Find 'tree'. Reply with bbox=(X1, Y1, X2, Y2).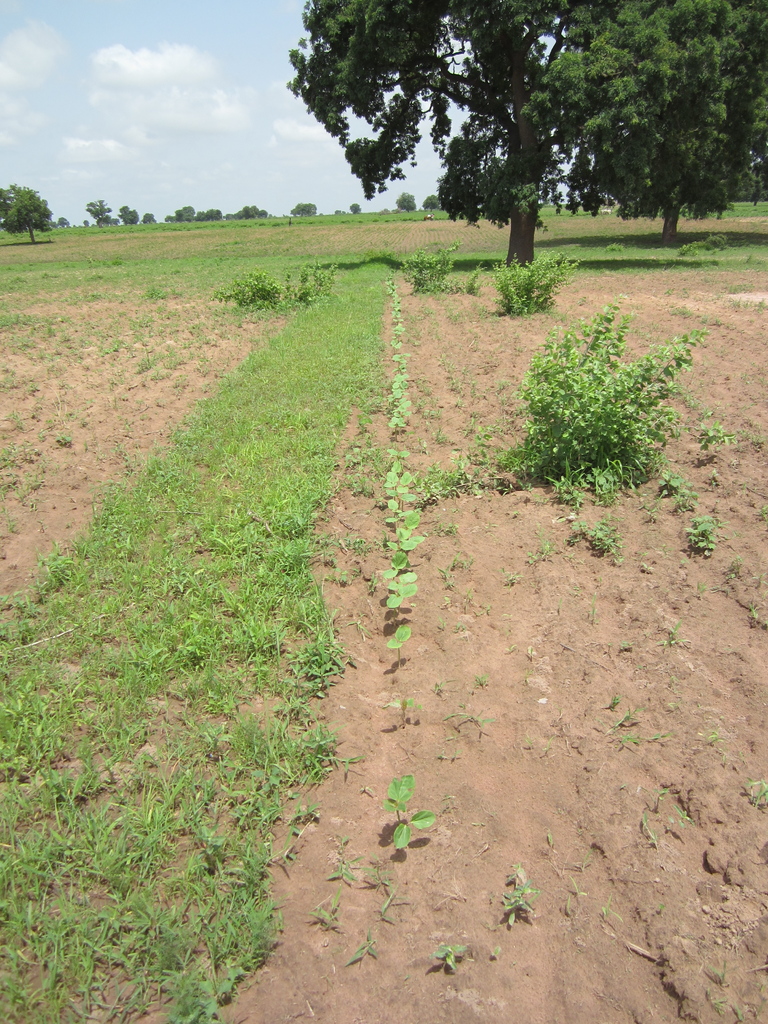
bbox=(257, 0, 756, 294).
